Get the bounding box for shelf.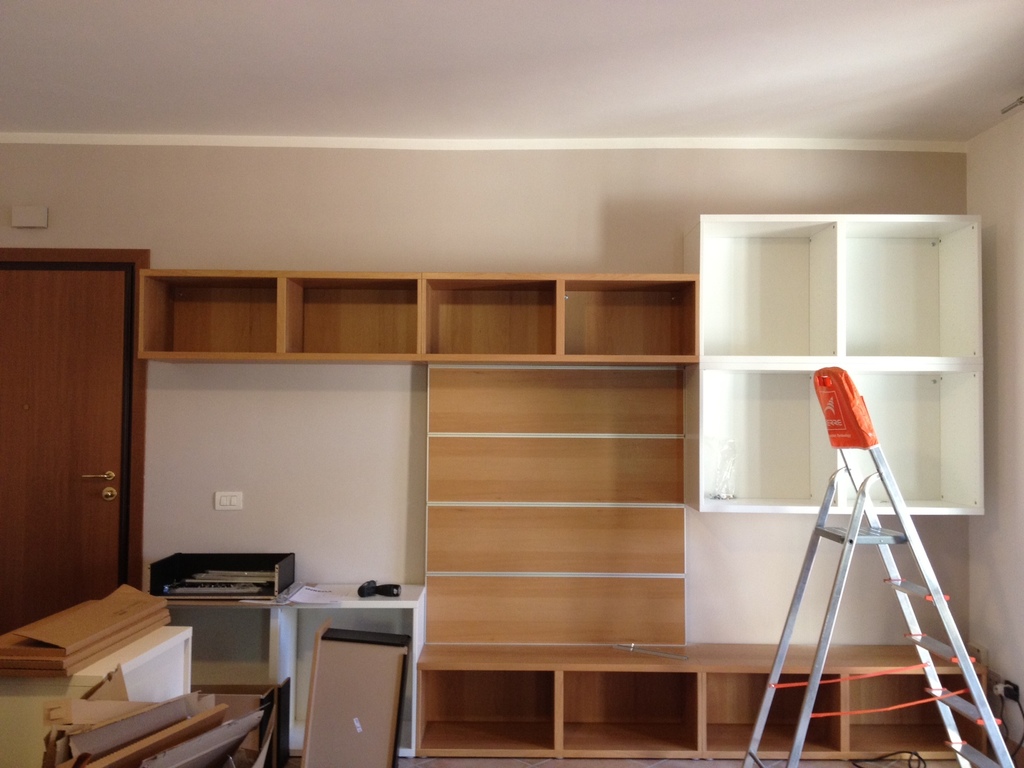
left=159, top=591, right=267, bottom=693.
